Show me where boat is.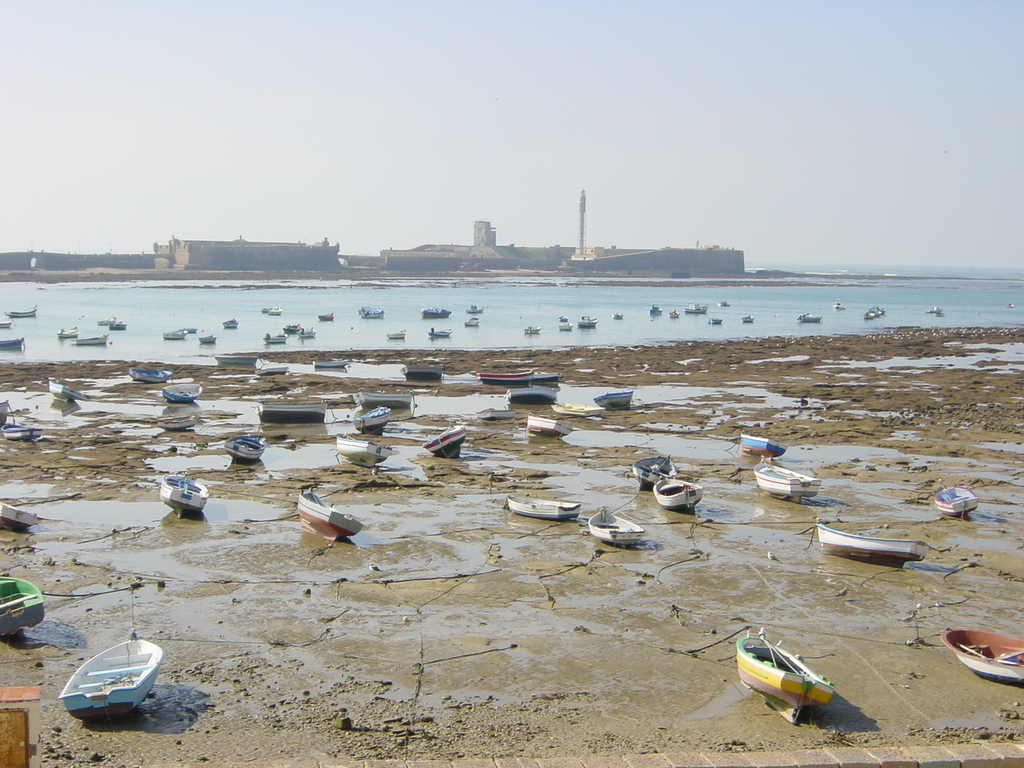
boat is at <region>0, 321, 11, 330</region>.
